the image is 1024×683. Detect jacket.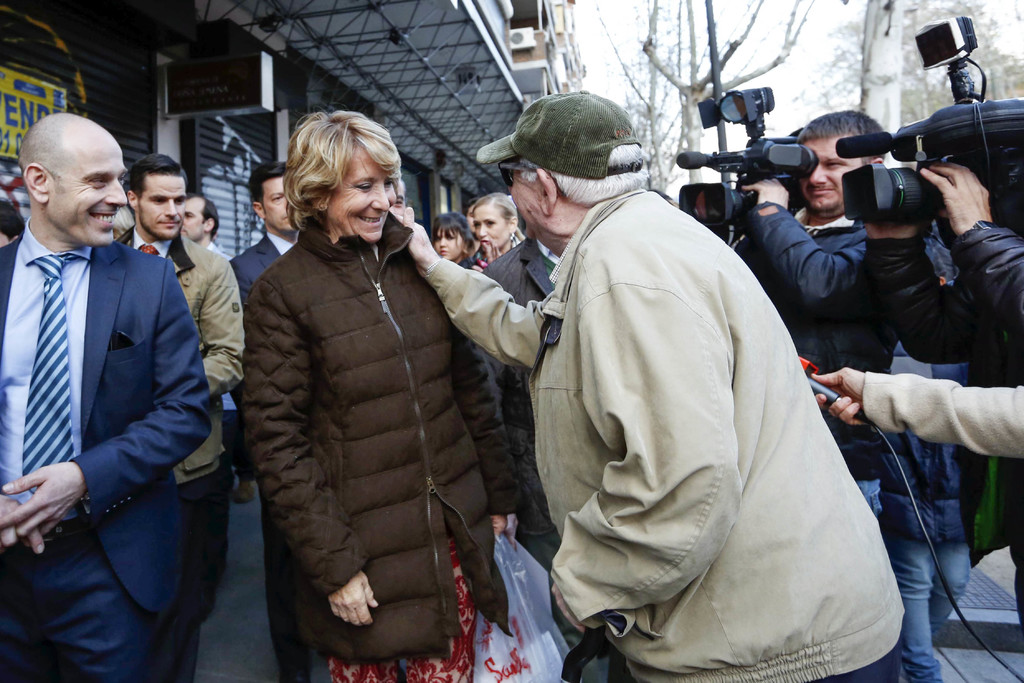
Detection: x1=232 y1=147 x2=509 y2=643.
